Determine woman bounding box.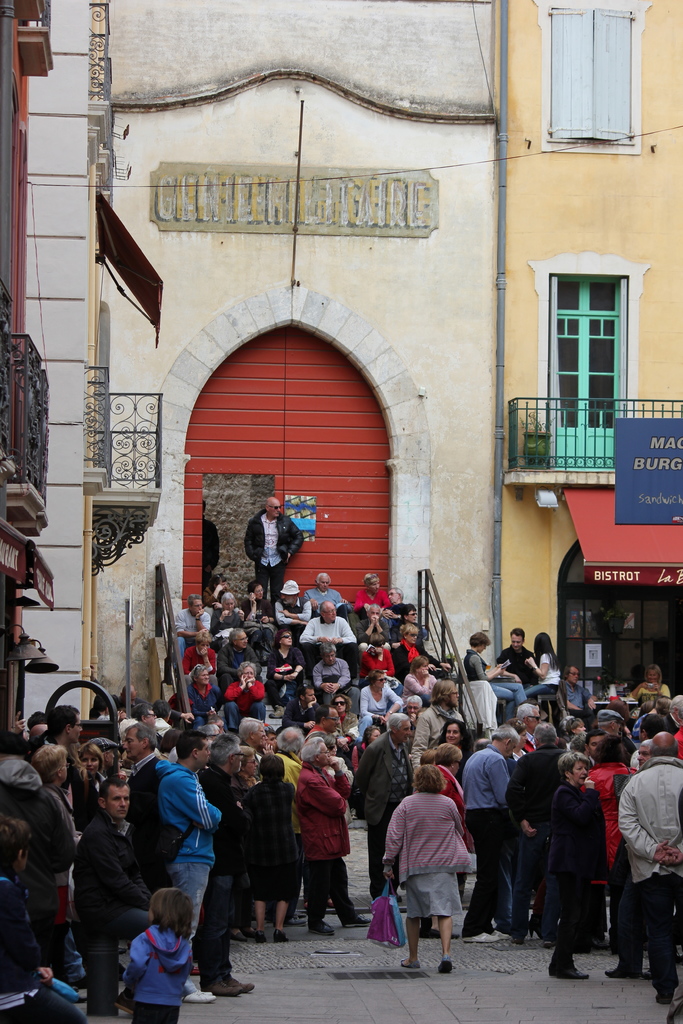
Determined: [436,719,468,762].
